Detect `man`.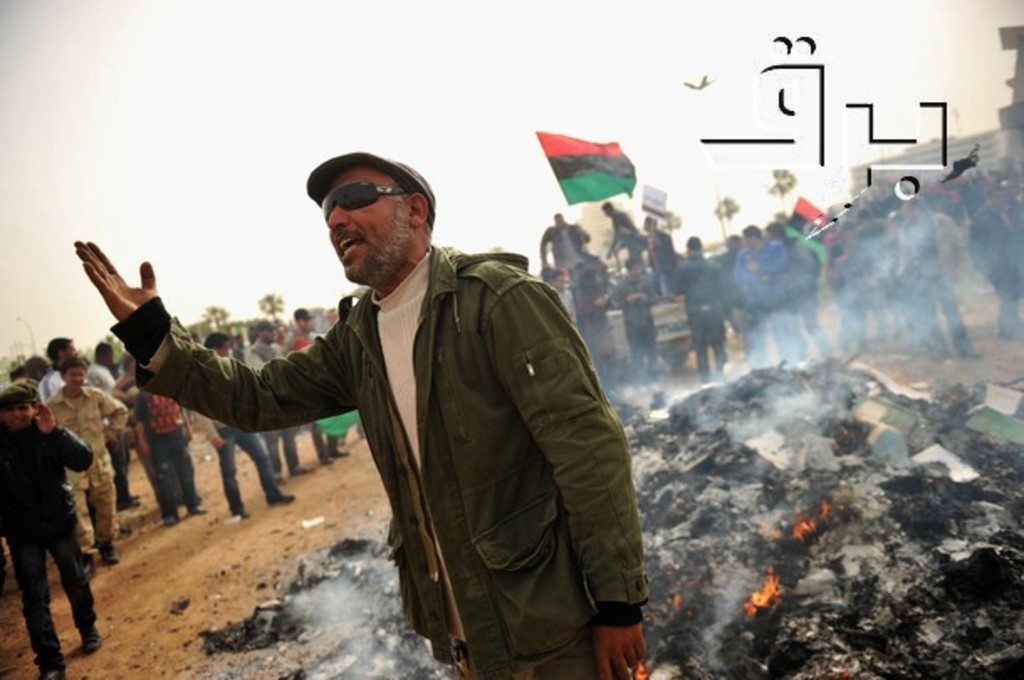
Detected at <box>86,337,151,507</box>.
